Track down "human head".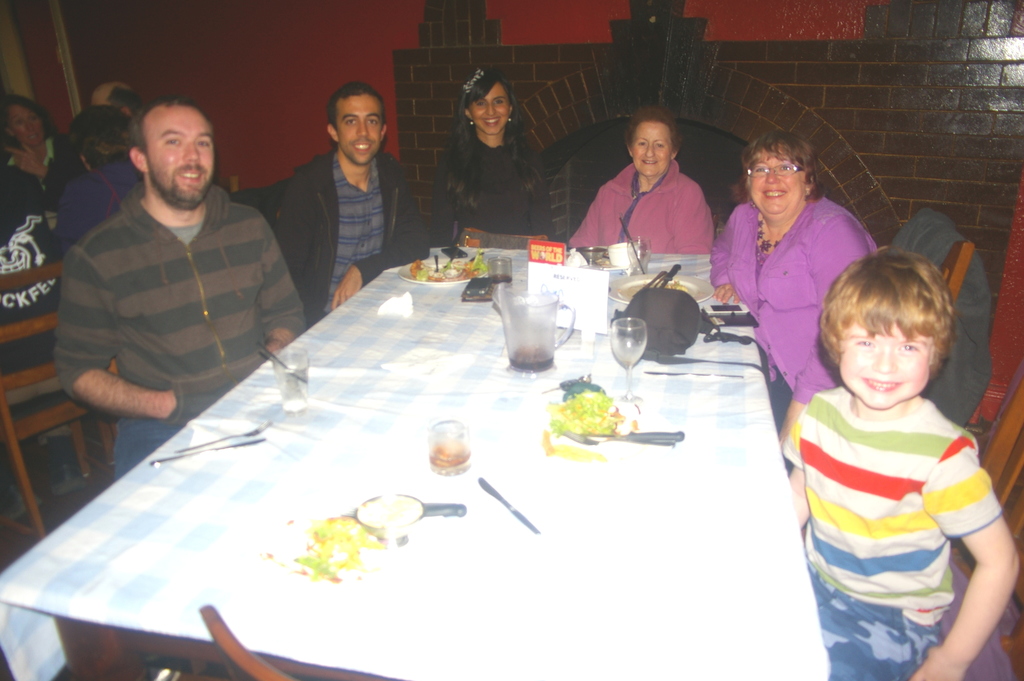
Tracked to crop(0, 93, 49, 147).
